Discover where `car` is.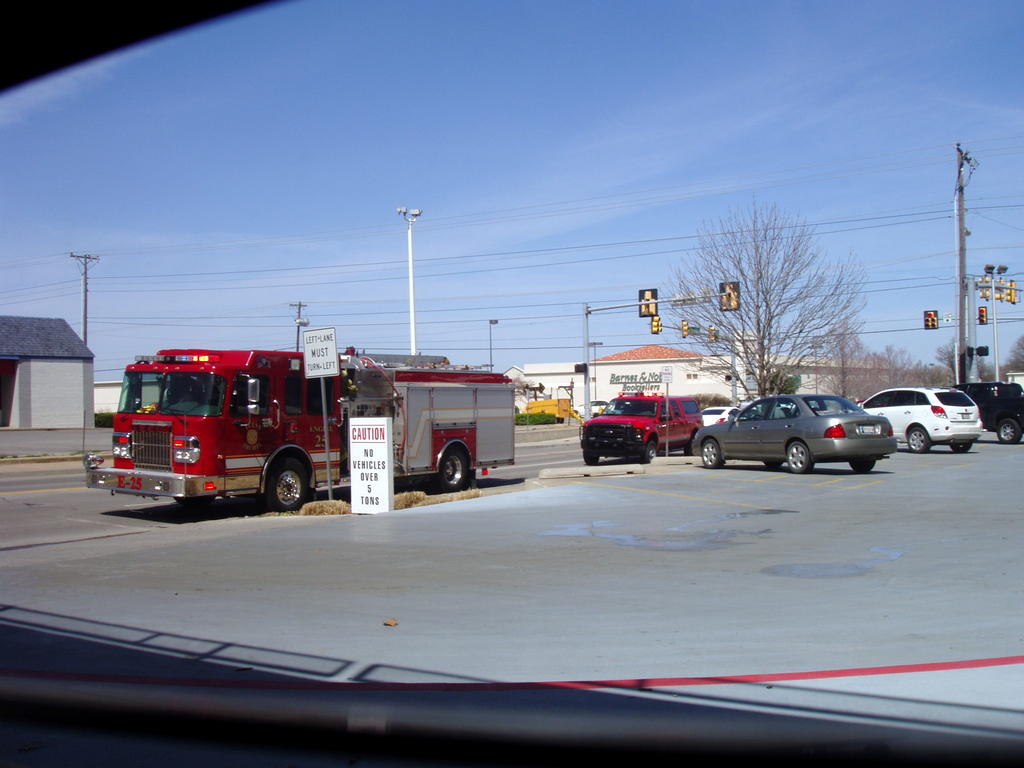
Discovered at <region>842, 386, 982, 455</region>.
